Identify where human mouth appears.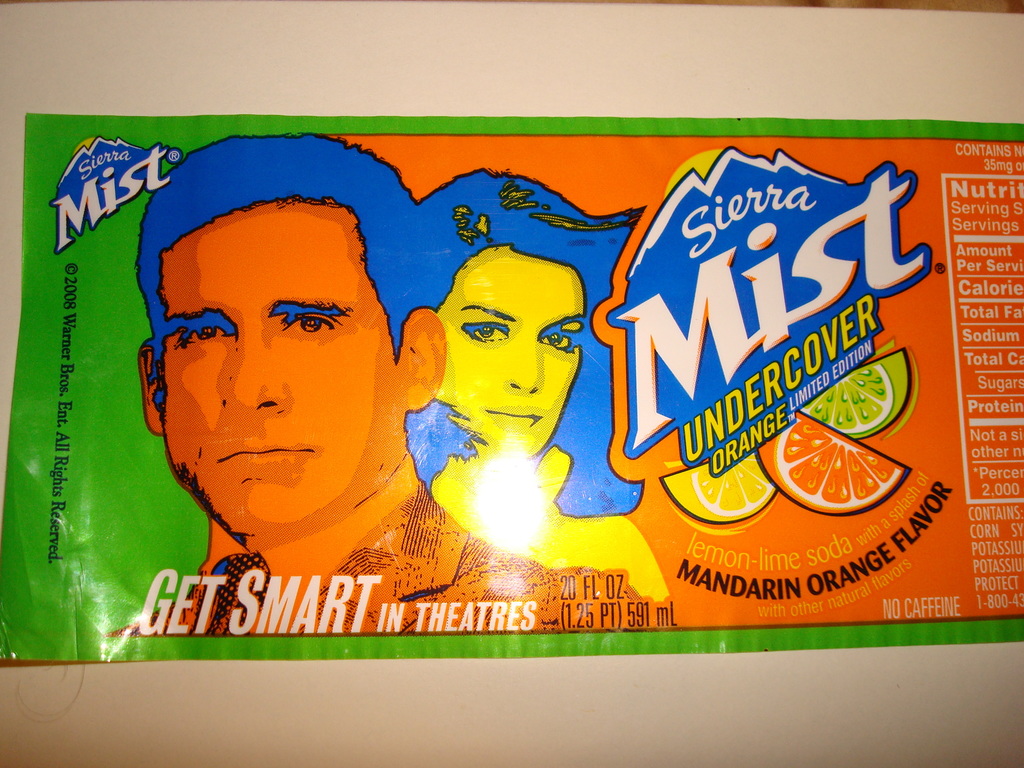
Appears at 214 436 323 487.
